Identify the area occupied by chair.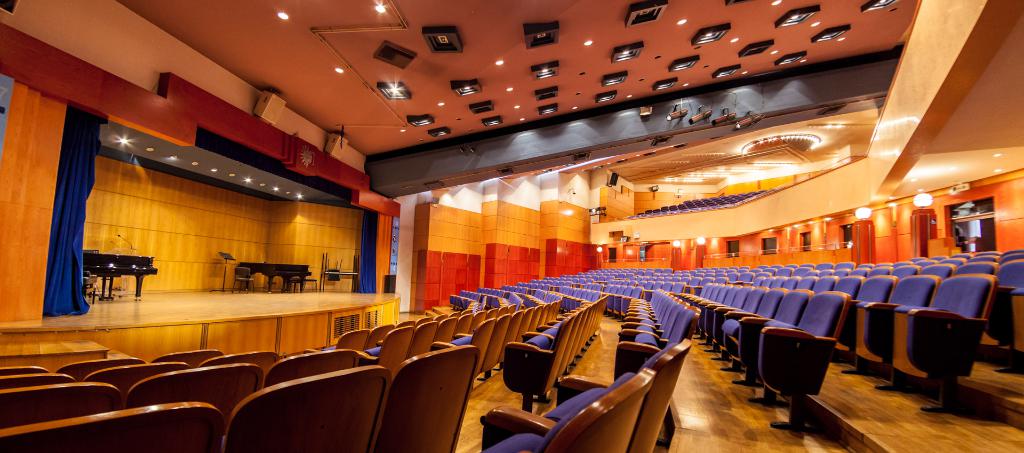
Area: 0, 375, 75, 389.
